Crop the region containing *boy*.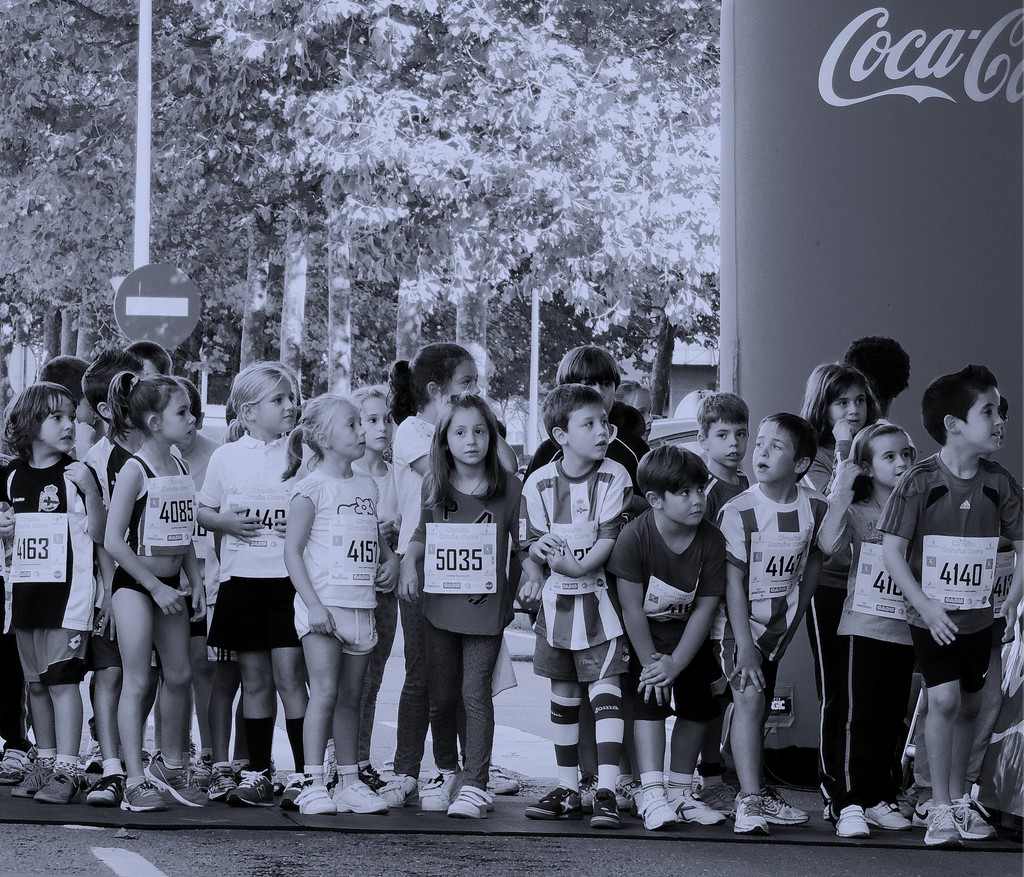
Crop region: detection(699, 391, 753, 809).
